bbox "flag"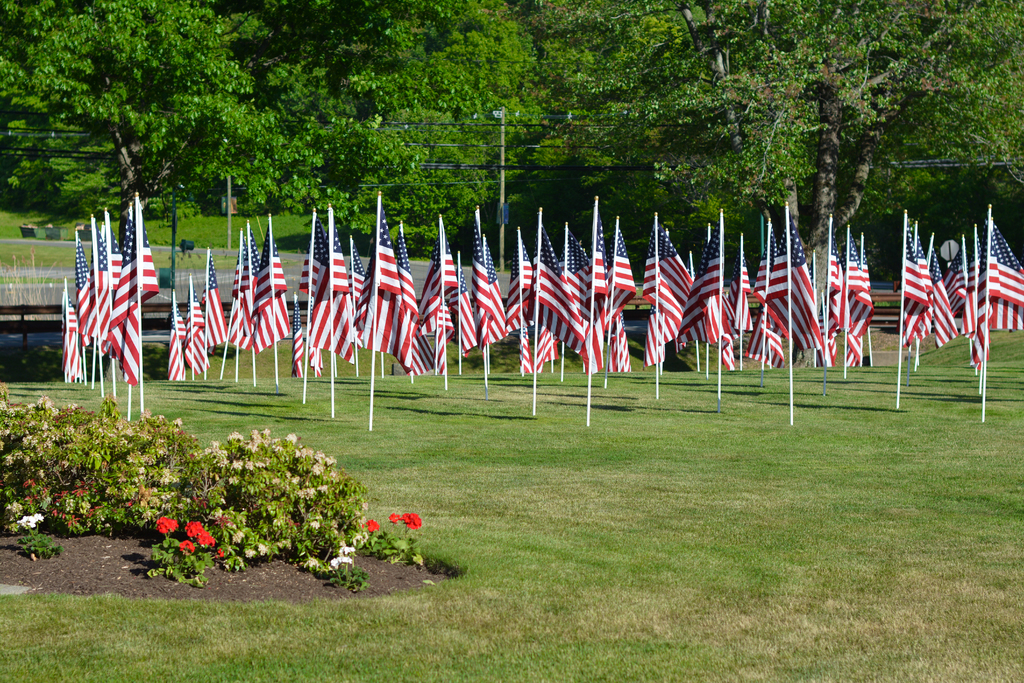
[left=186, top=281, right=209, bottom=379]
